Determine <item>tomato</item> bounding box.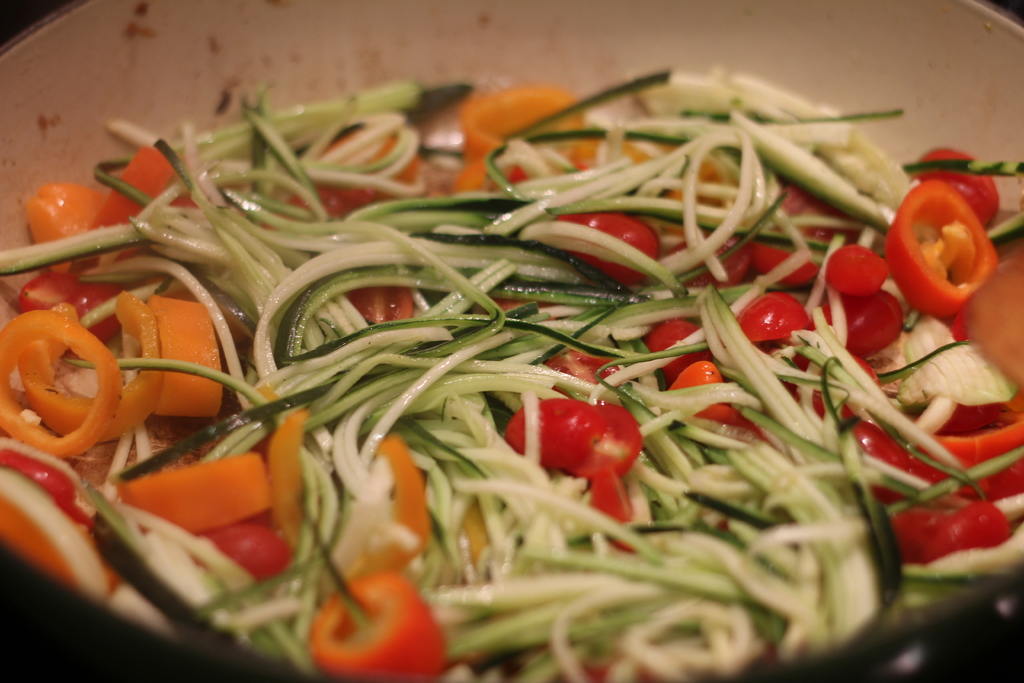
Determined: 902,181,980,312.
